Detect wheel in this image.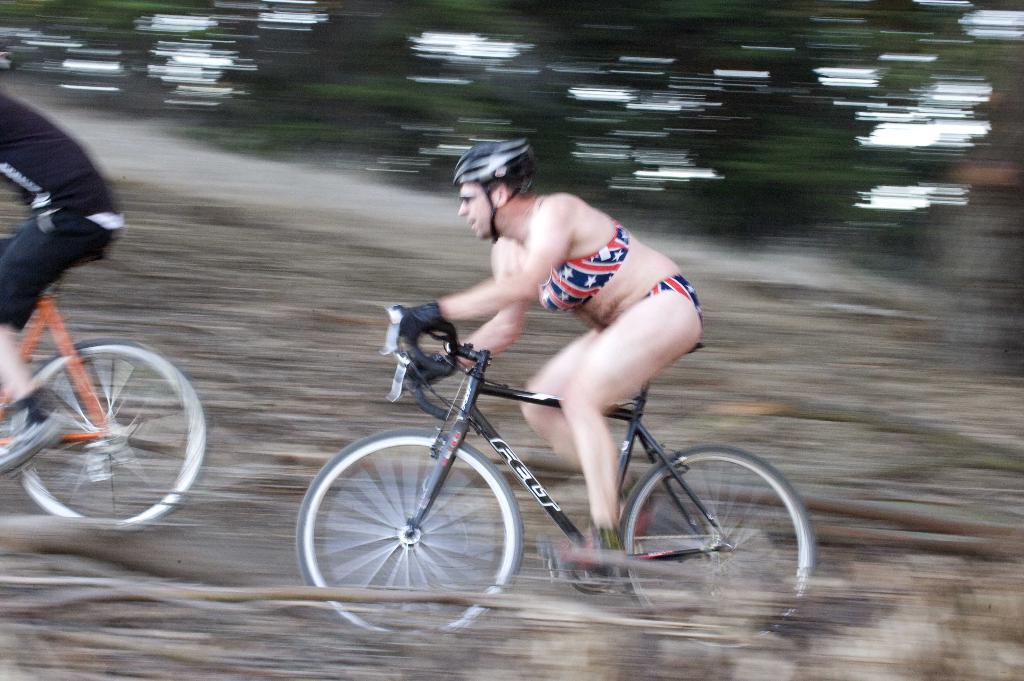
Detection: bbox=(15, 338, 209, 529).
